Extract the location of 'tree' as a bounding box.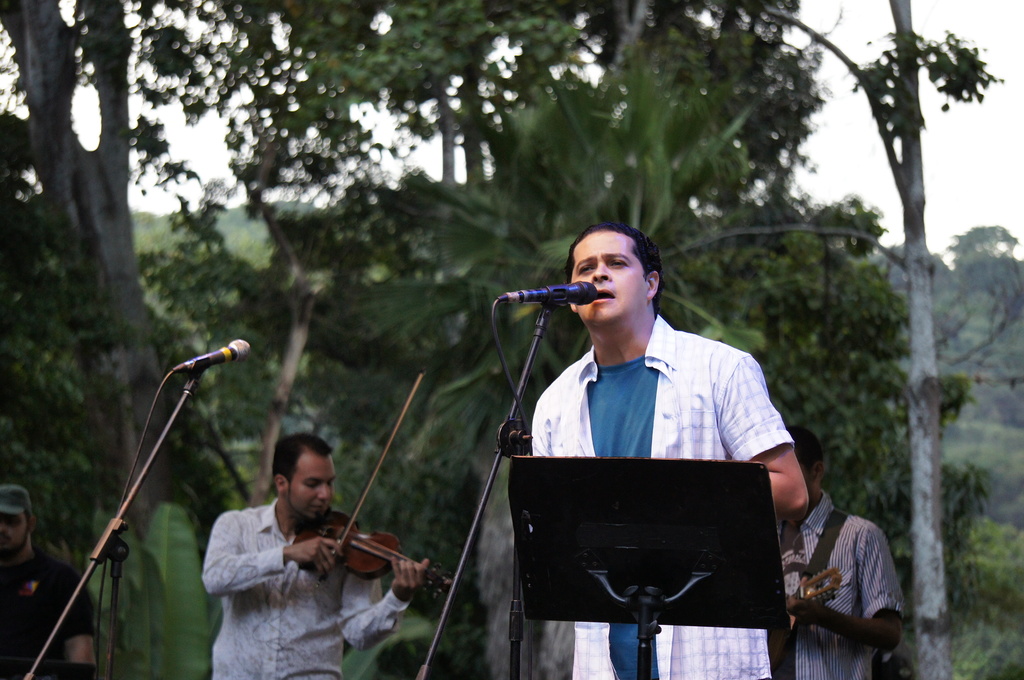
rect(333, 3, 493, 193).
